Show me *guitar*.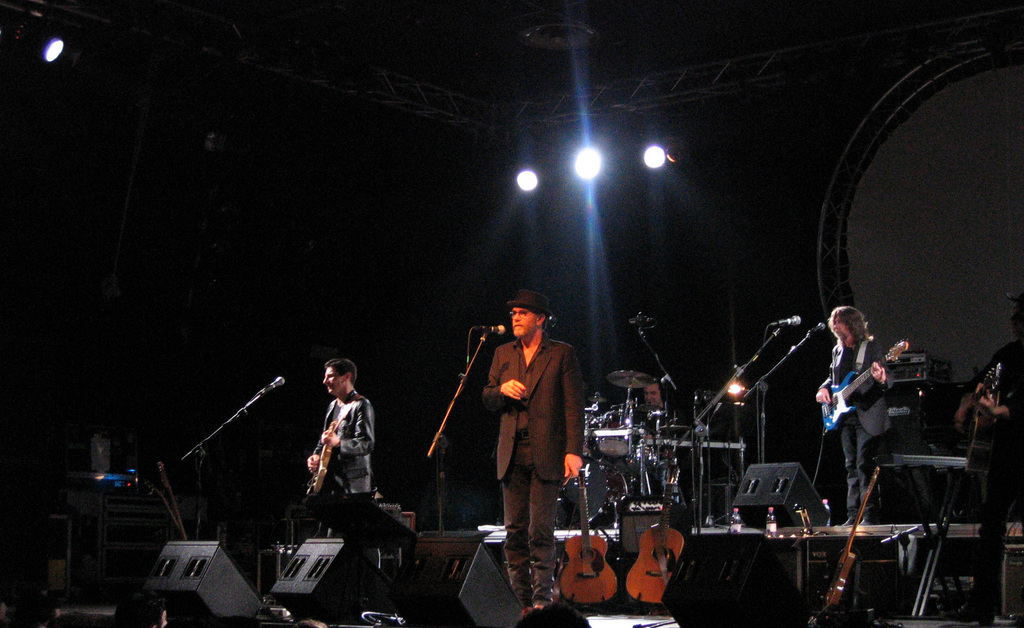
*guitar* is here: 813:466:881:618.
